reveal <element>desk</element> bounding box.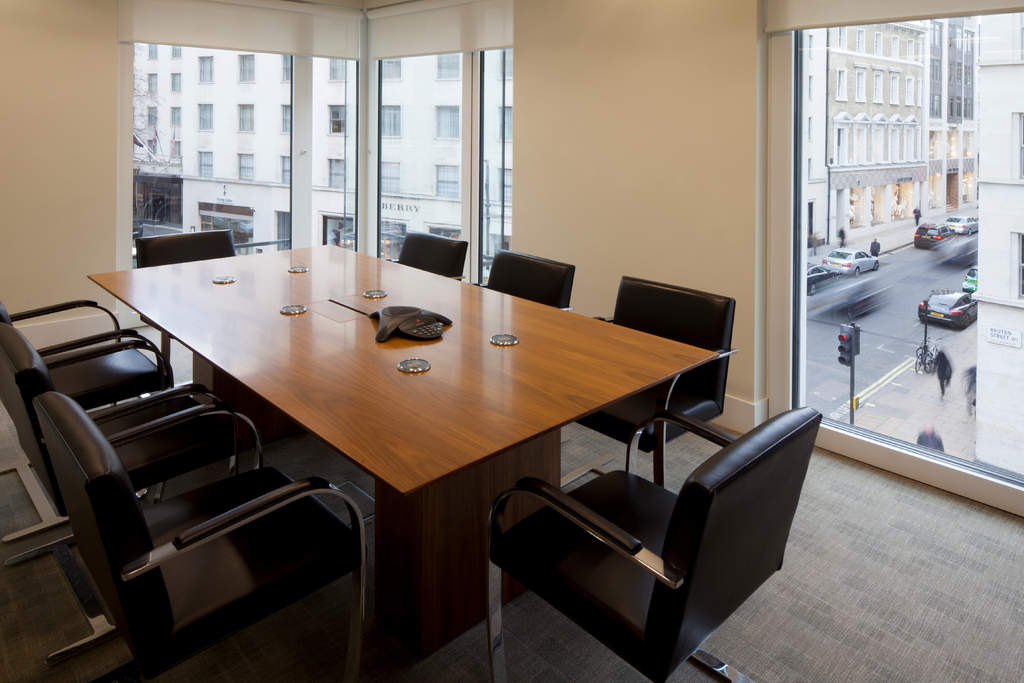
Revealed: x1=87 y1=245 x2=712 y2=682.
